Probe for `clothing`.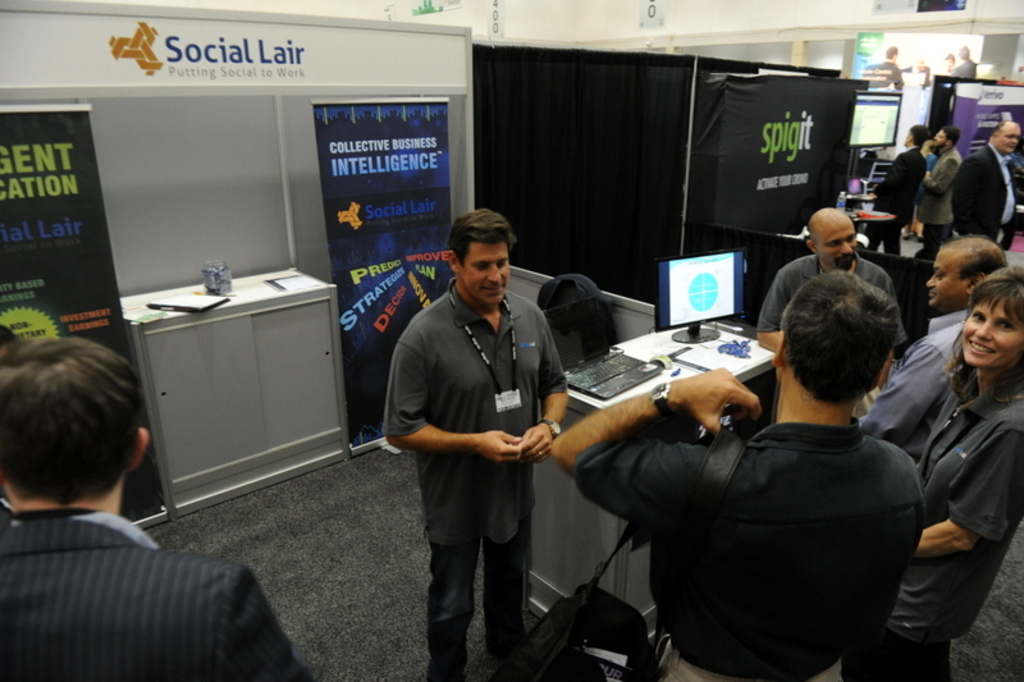
Probe result: l=867, t=305, r=970, b=464.
